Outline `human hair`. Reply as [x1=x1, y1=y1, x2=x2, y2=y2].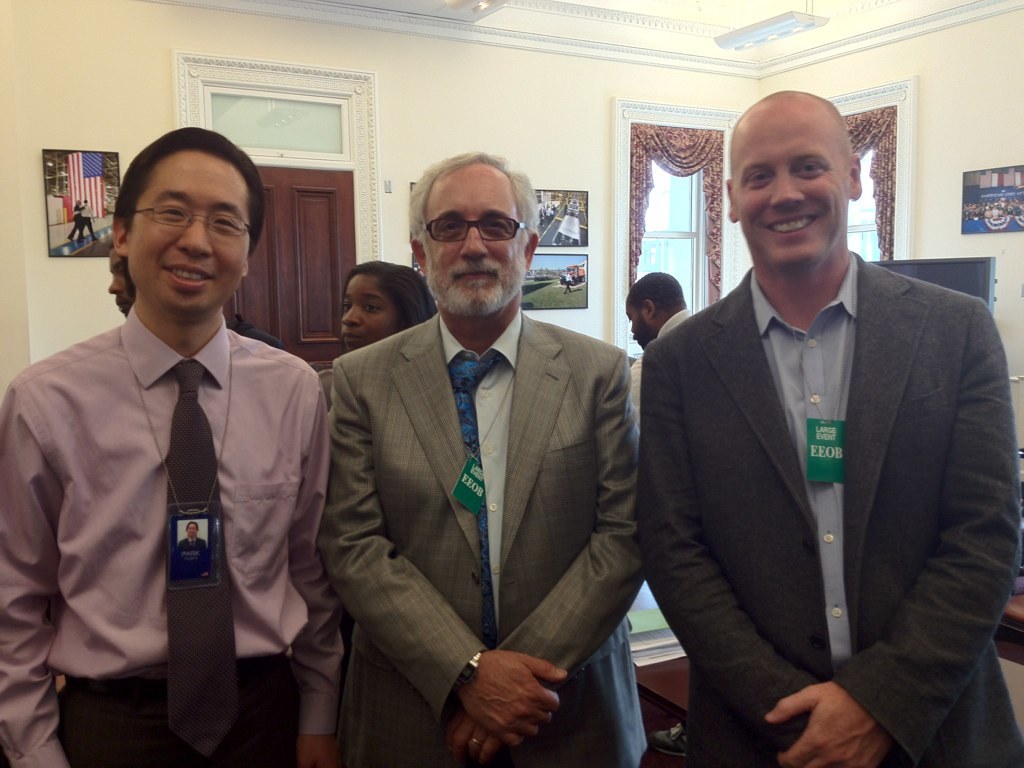
[x1=341, y1=255, x2=440, y2=343].
